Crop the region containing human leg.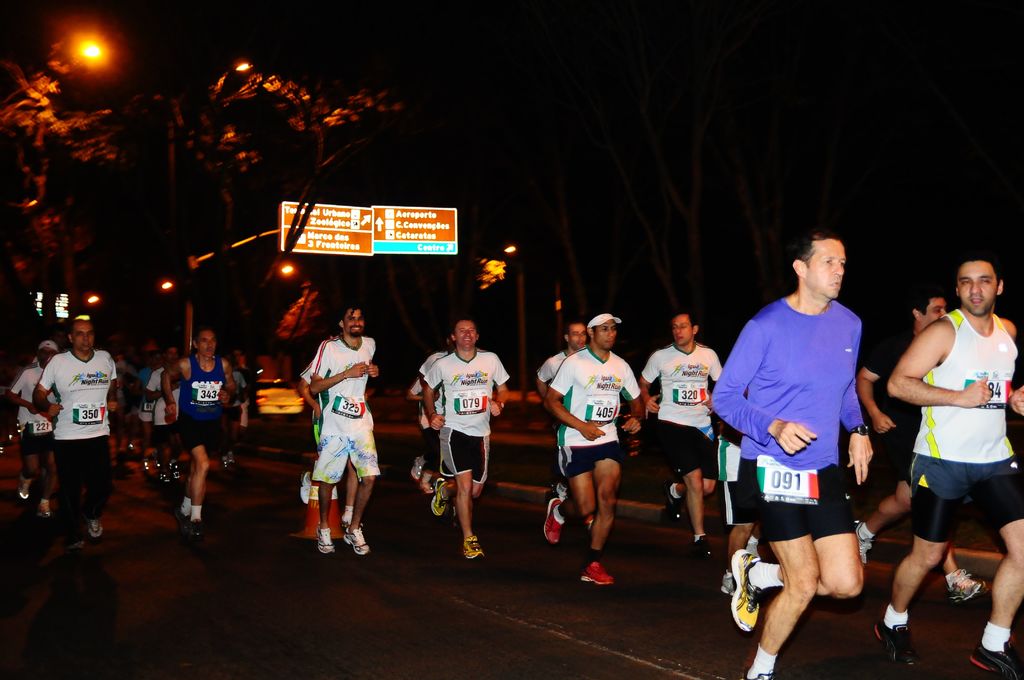
Crop region: [64, 441, 89, 549].
